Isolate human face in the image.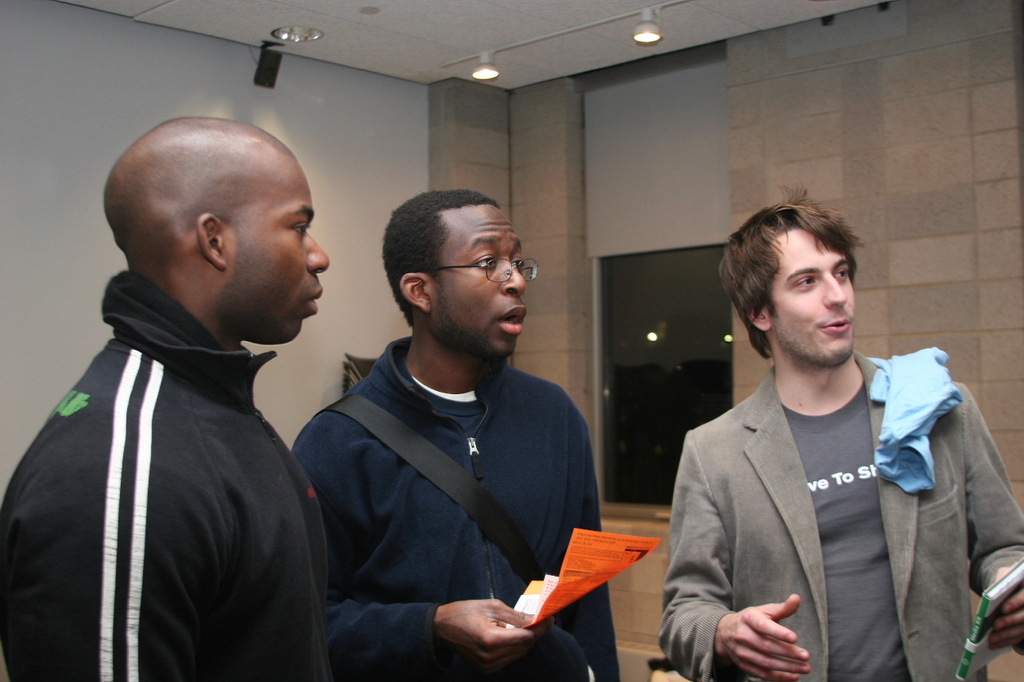
Isolated region: Rect(422, 201, 538, 357).
